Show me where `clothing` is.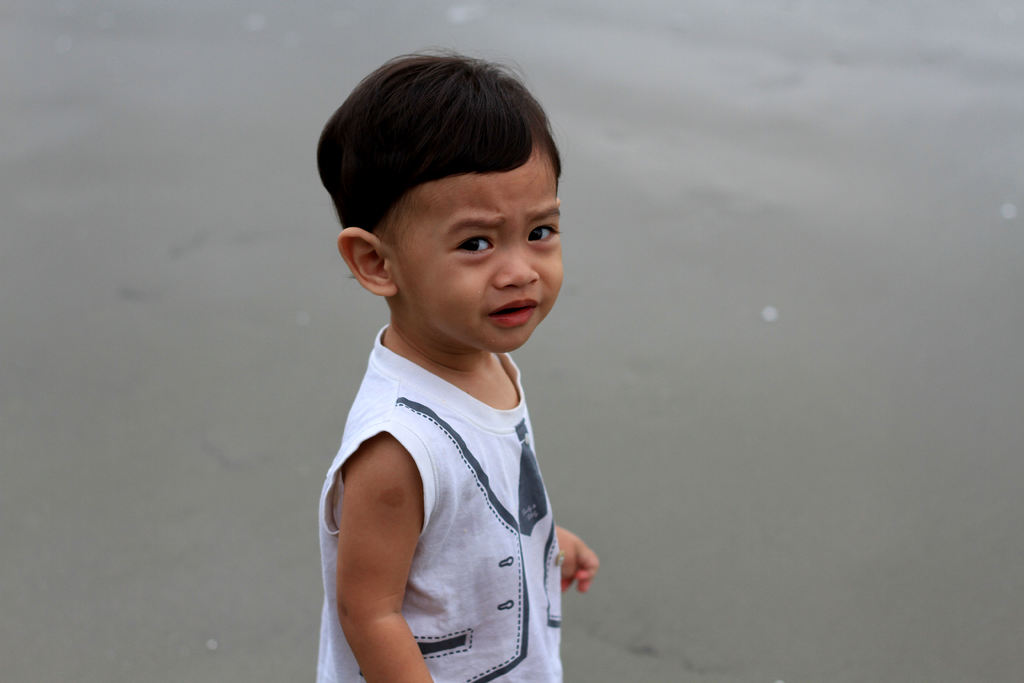
`clothing` is at [316, 322, 566, 680].
